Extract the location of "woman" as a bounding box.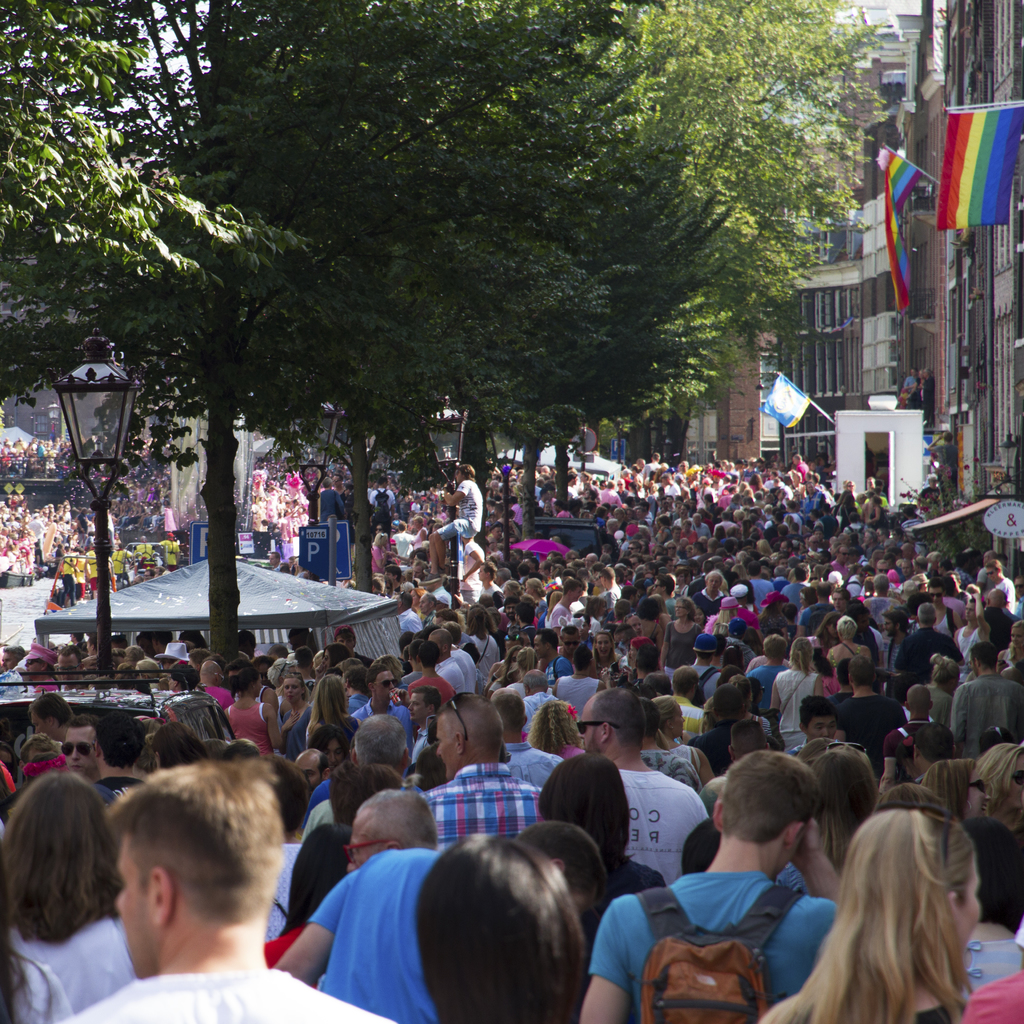
[653, 698, 717, 785].
